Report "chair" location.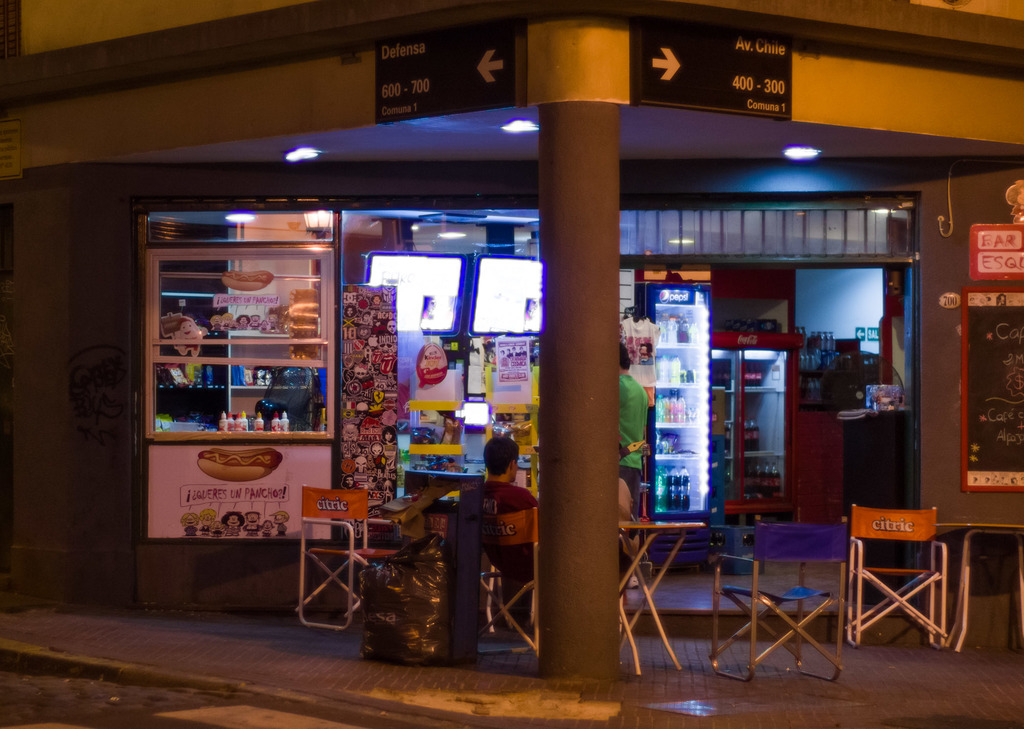
Report: l=713, t=515, r=850, b=682.
